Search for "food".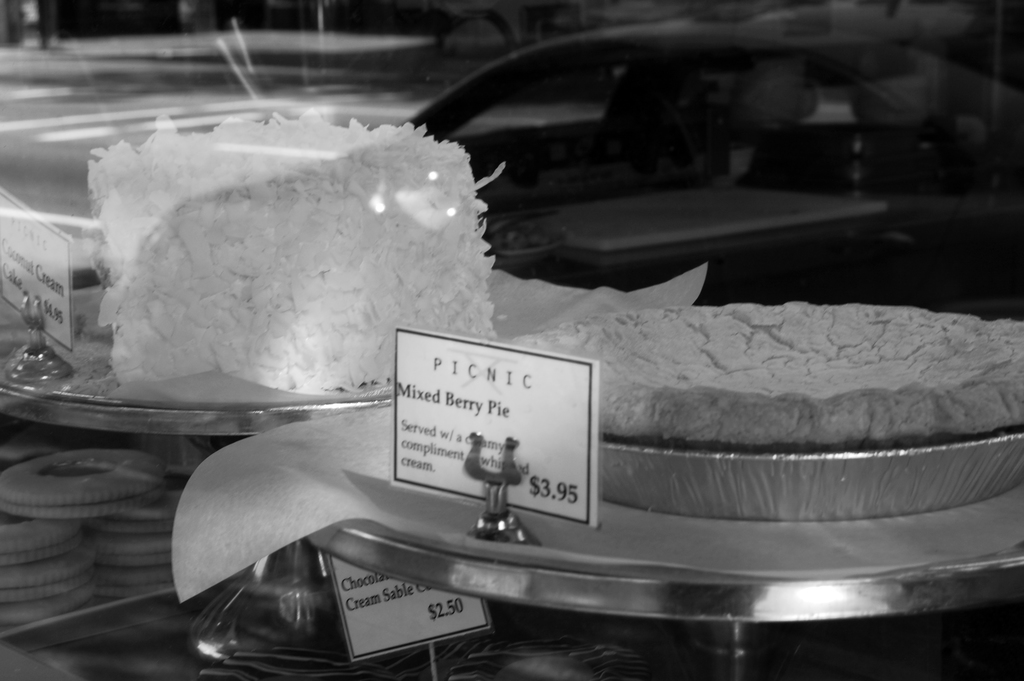
Found at l=93, t=111, r=507, b=391.
